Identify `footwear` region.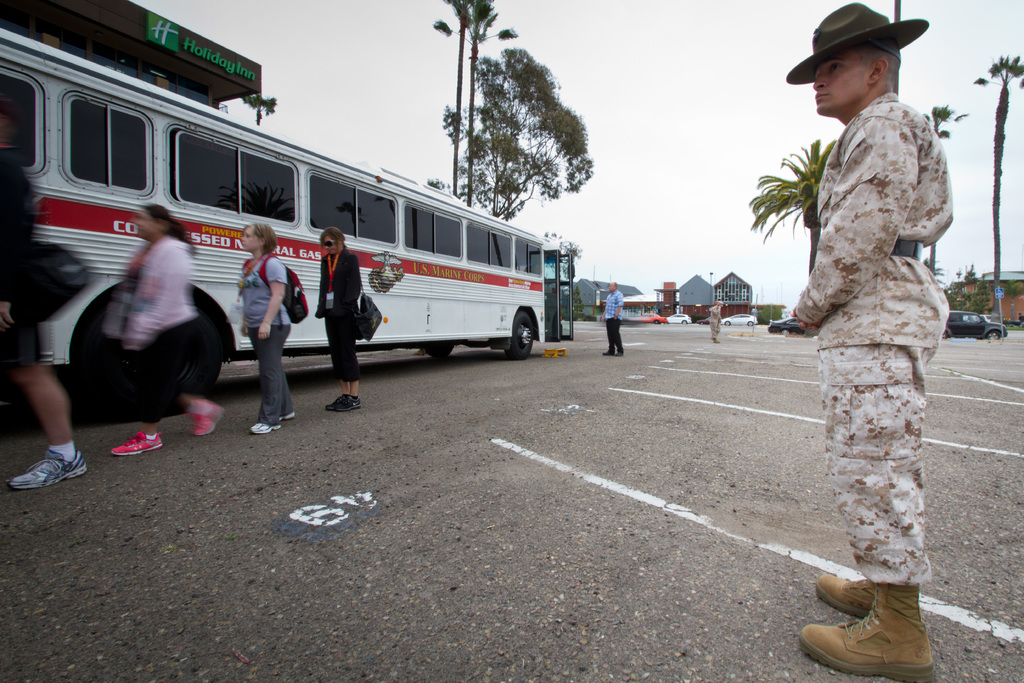
Region: 819/575/882/620.
